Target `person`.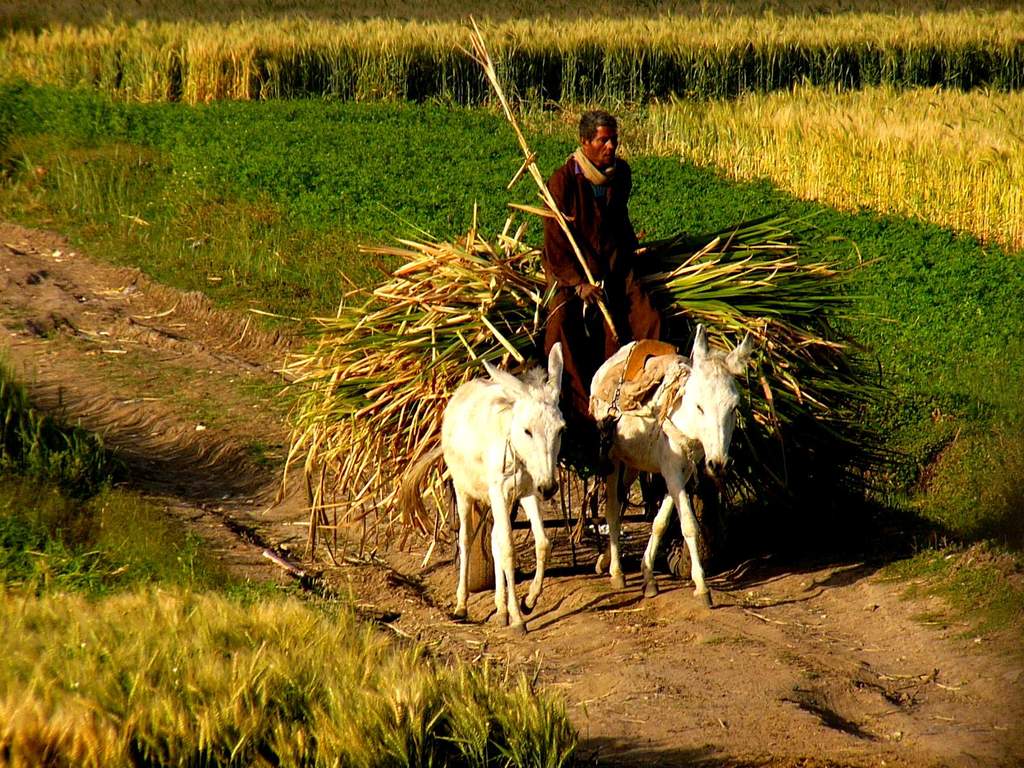
Target region: 532 100 646 371.
